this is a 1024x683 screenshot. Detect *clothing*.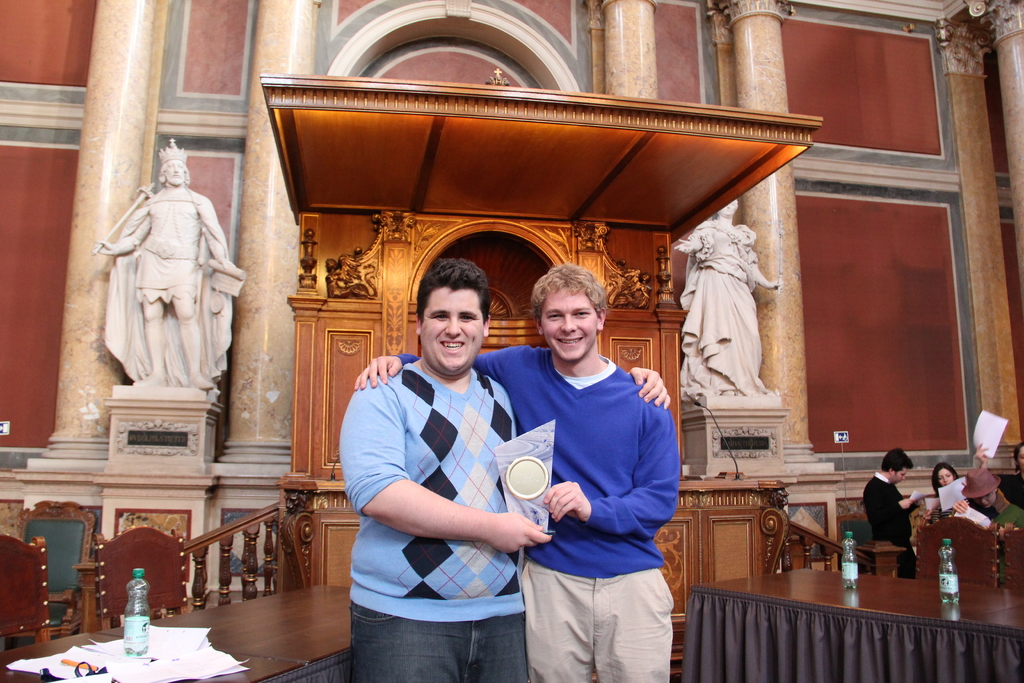
x1=105, y1=187, x2=230, y2=384.
